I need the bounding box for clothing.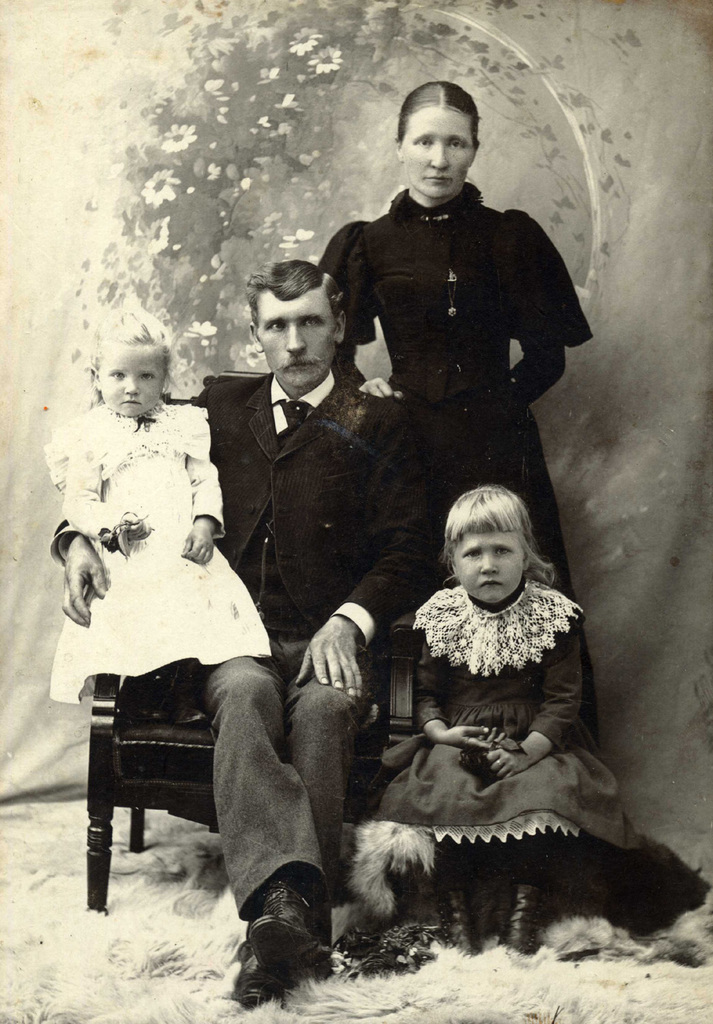
Here it is: <region>313, 172, 599, 737</region>.
